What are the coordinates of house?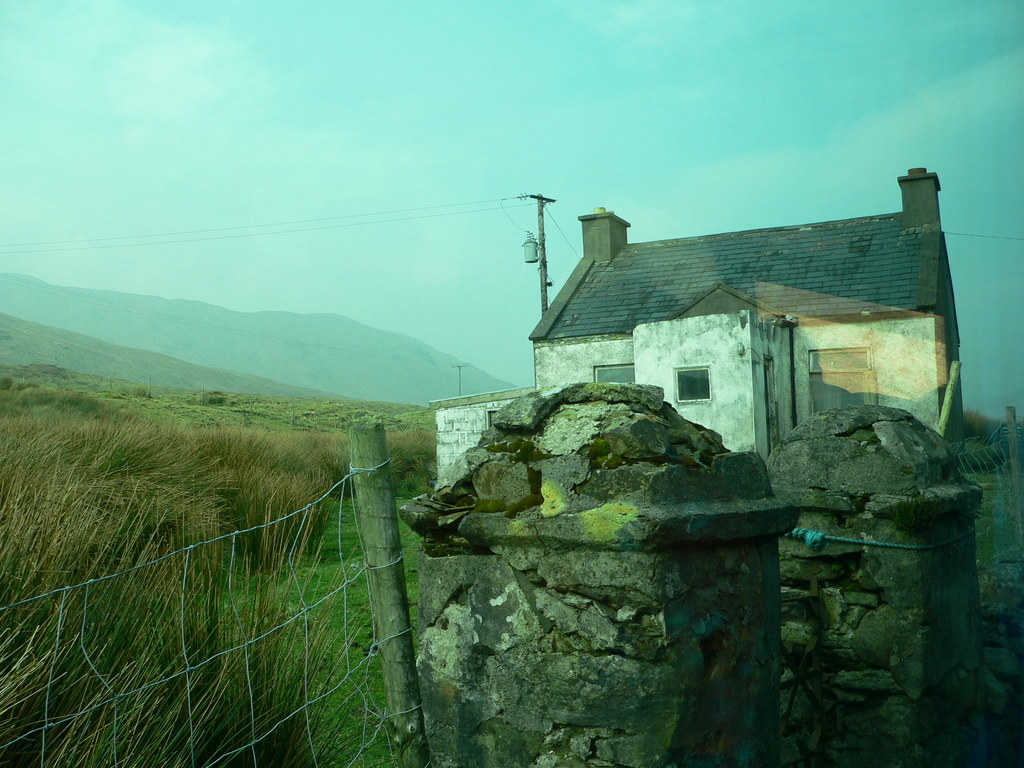
528,163,978,486.
